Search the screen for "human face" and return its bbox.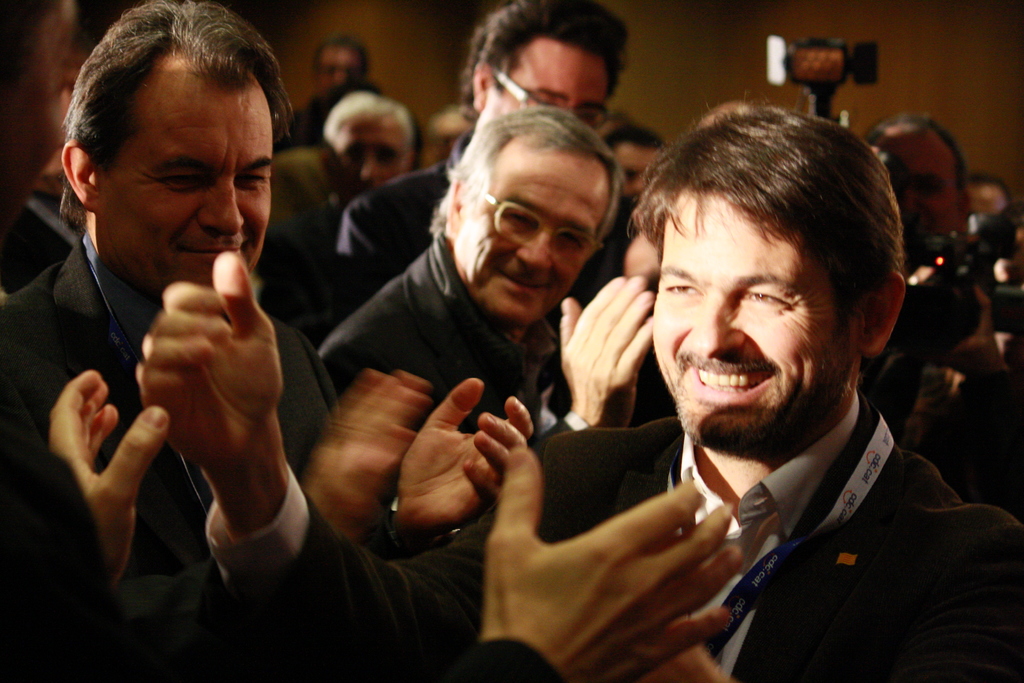
Found: {"x1": 454, "y1": 151, "x2": 596, "y2": 324}.
